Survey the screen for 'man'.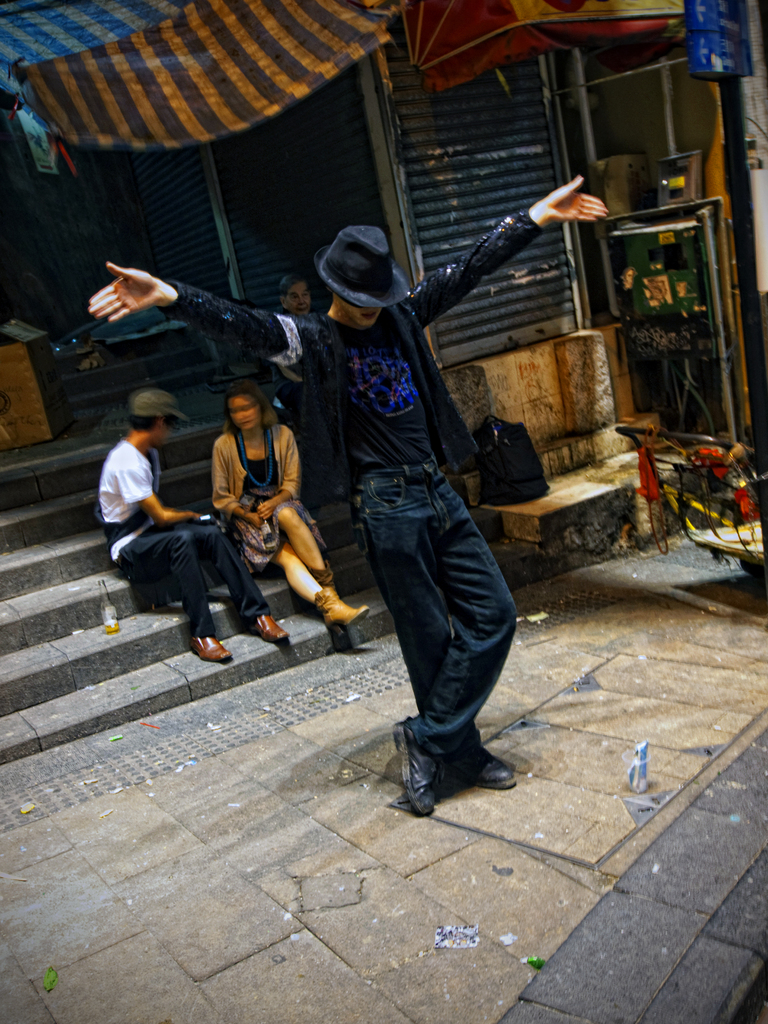
Survey found: (269, 278, 358, 500).
